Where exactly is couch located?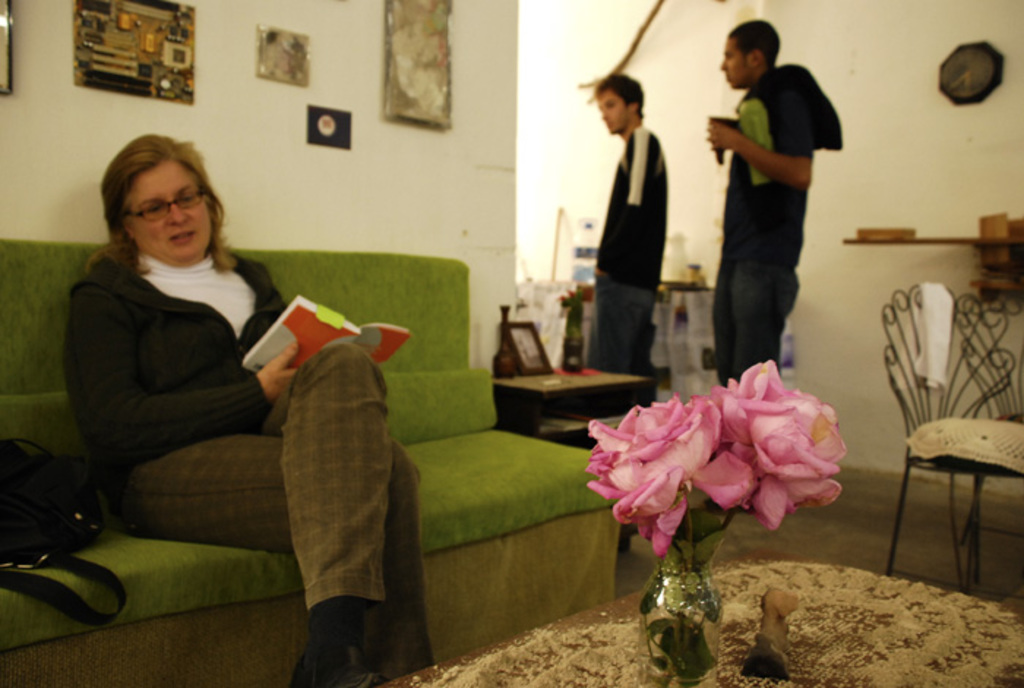
Its bounding box is (0, 199, 571, 665).
